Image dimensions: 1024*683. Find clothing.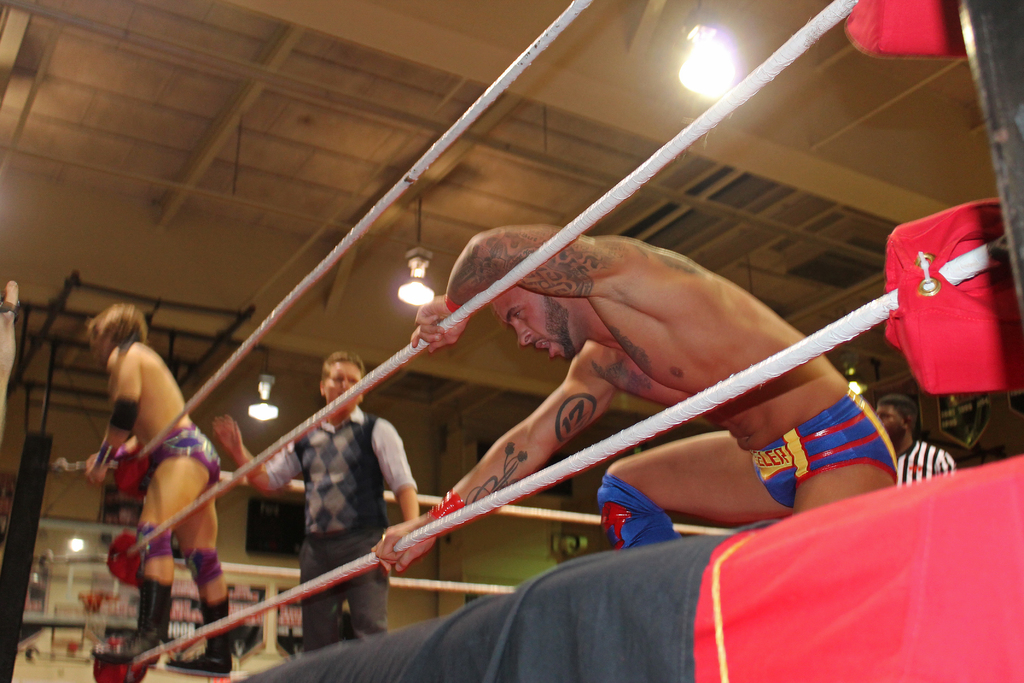
[x1=148, y1=424, x2=220, y2=495].
